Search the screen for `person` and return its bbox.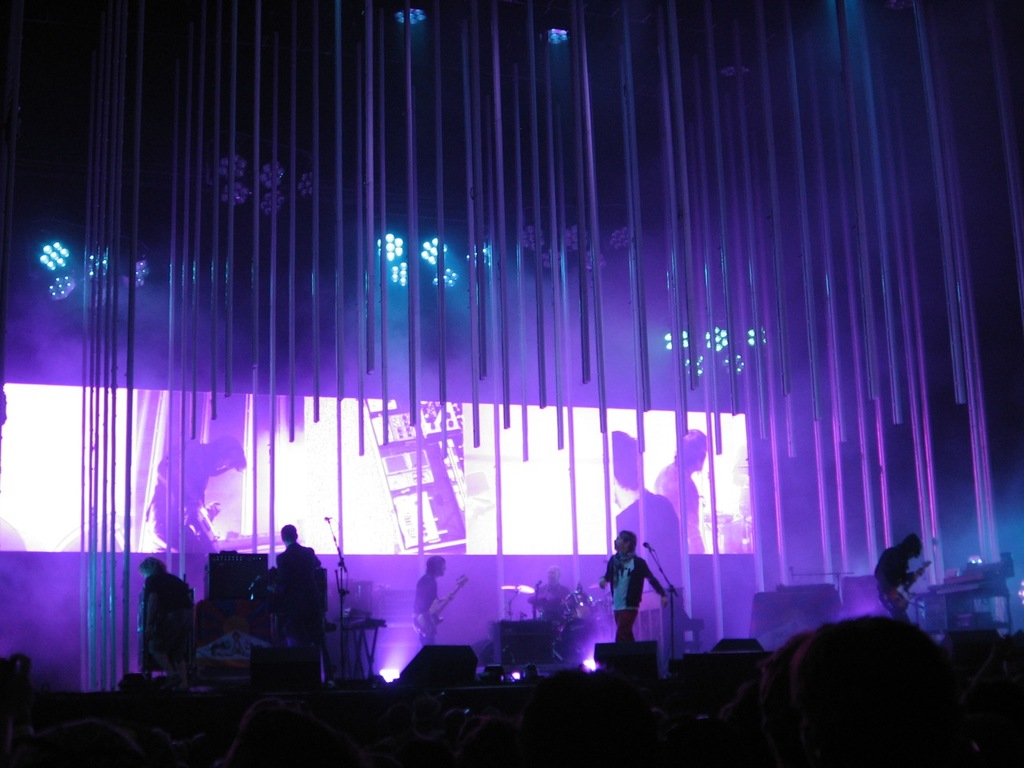
Found: box(275, 526, 318, 570).
